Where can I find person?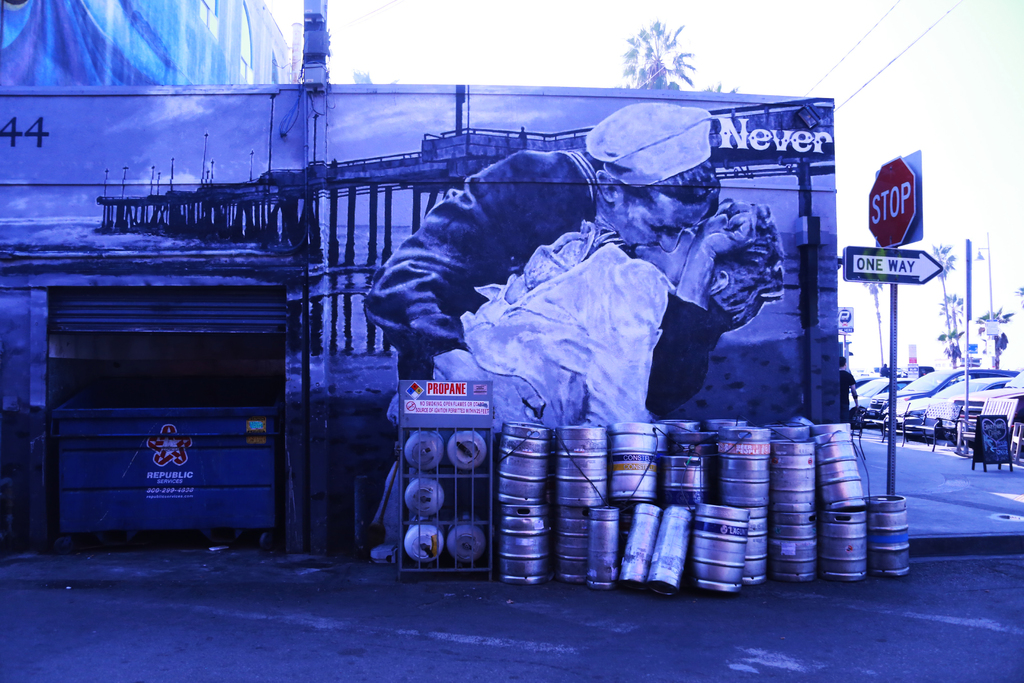
You can find it at region(359, 97, 755, 423).
